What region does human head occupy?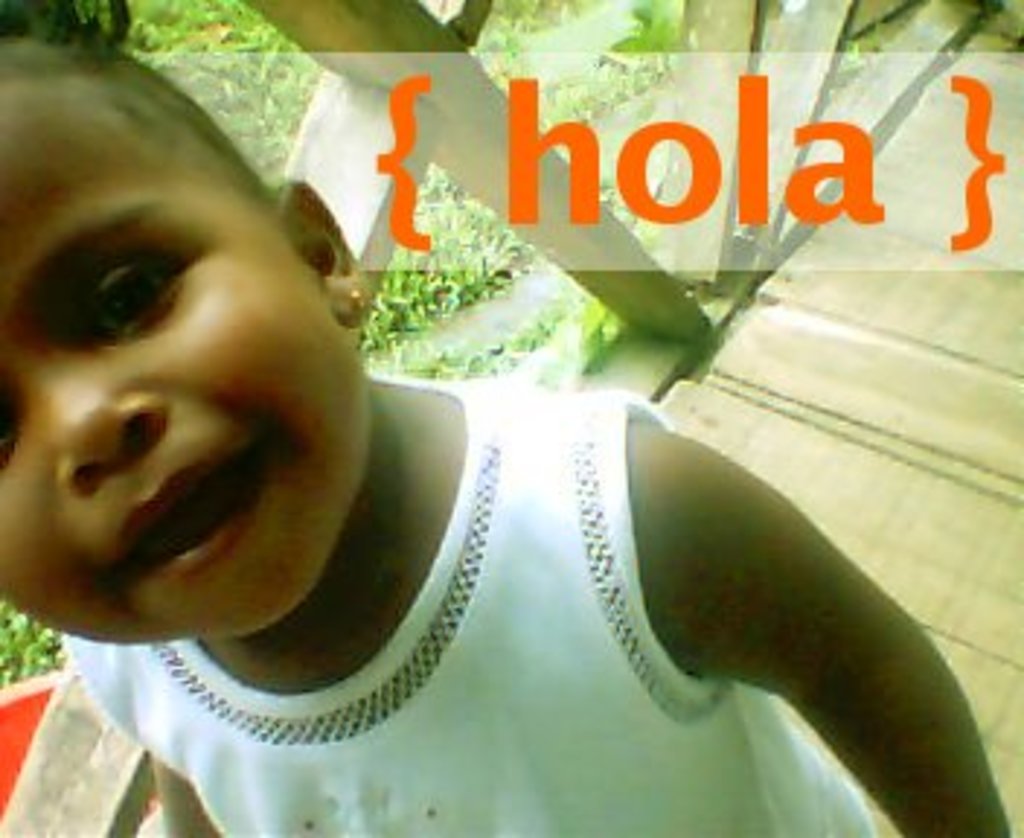
(6, 52, 364, 652).
